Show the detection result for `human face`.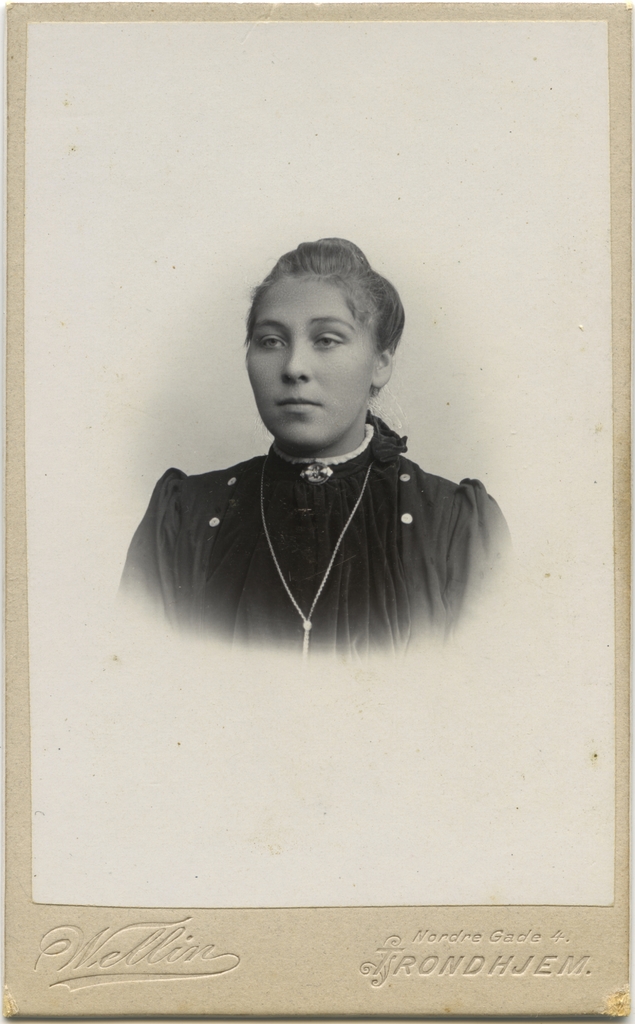
243/268/369/449.
